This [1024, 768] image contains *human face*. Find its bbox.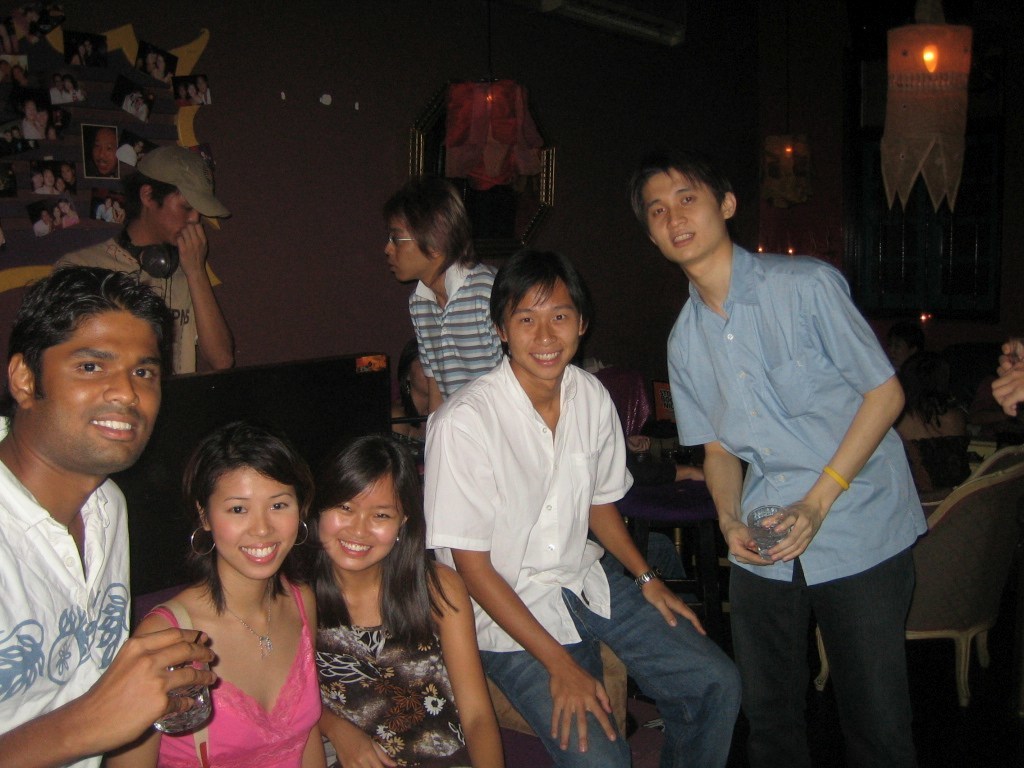
<region>886, 336, 910, 366</region>.
